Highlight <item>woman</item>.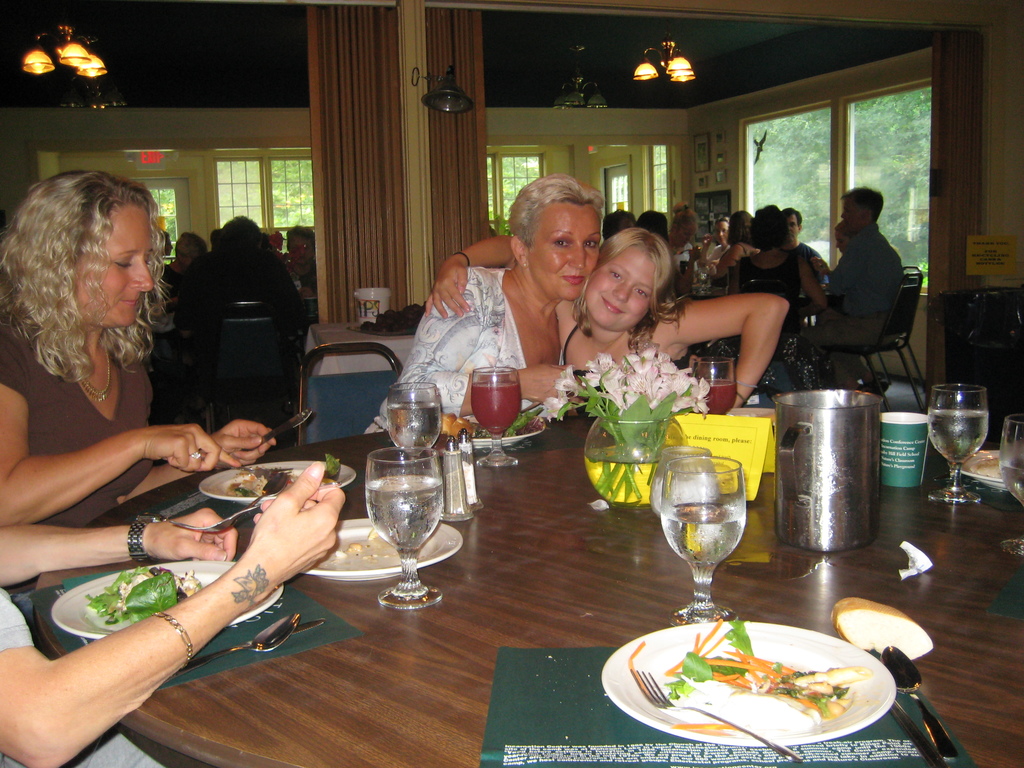
Highlighted region: x1=420, y1=228, x2=792, y2=407.
